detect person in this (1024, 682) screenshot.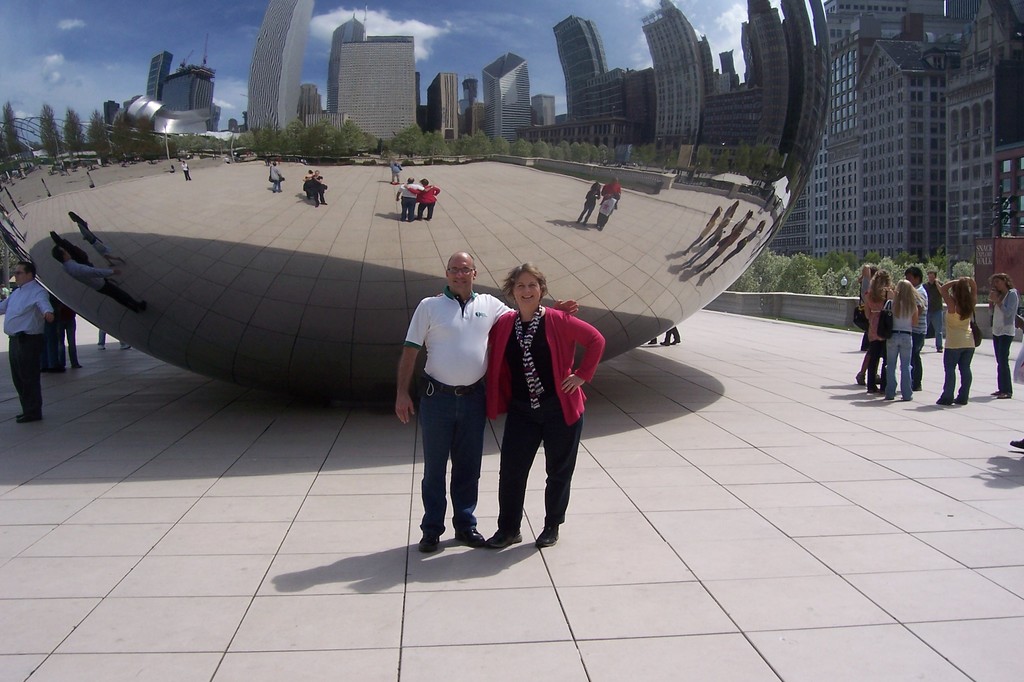
Detection: {"x1": 0, "y1": 257, "x2": 54, "y2": 425}.
